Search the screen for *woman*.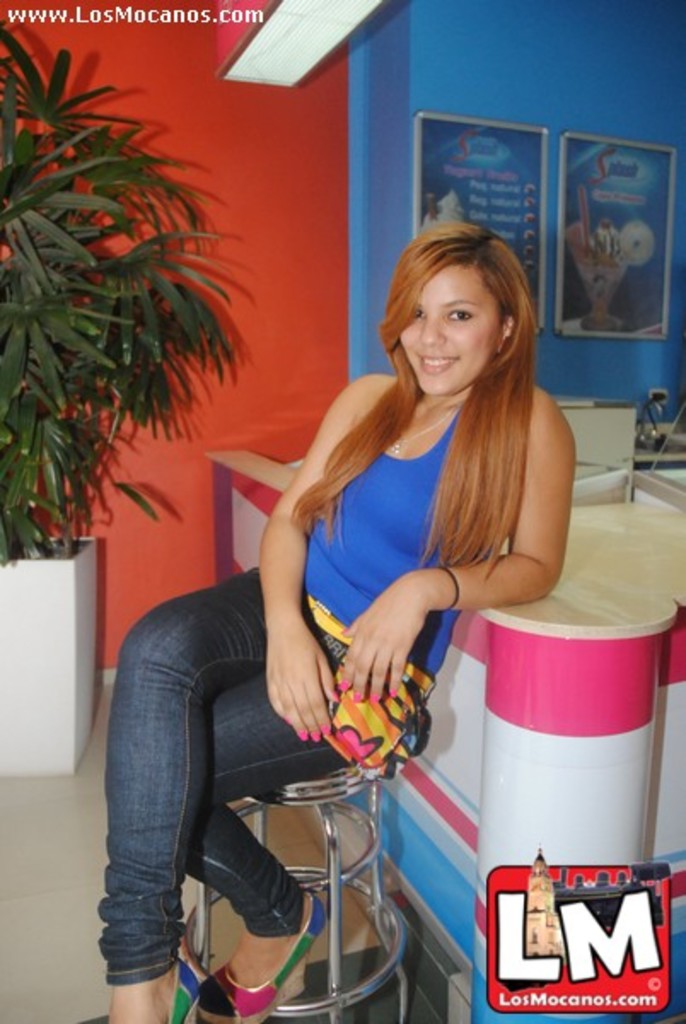
Found at <box>171,195,585,966</box>.
